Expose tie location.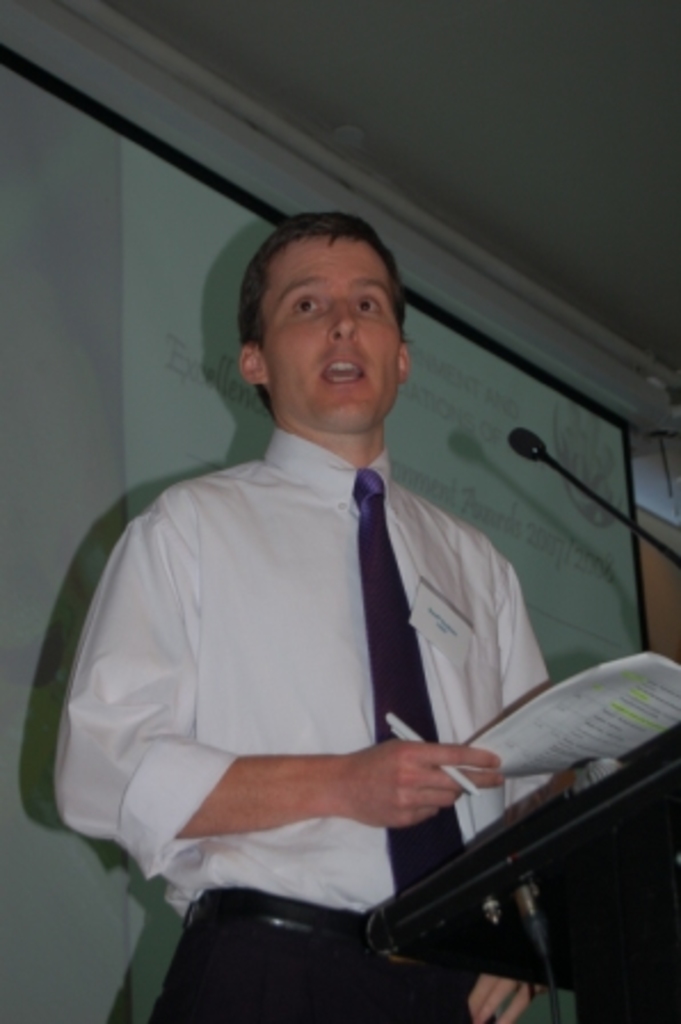
Exposed at locate(352, 457, 466, 903).
